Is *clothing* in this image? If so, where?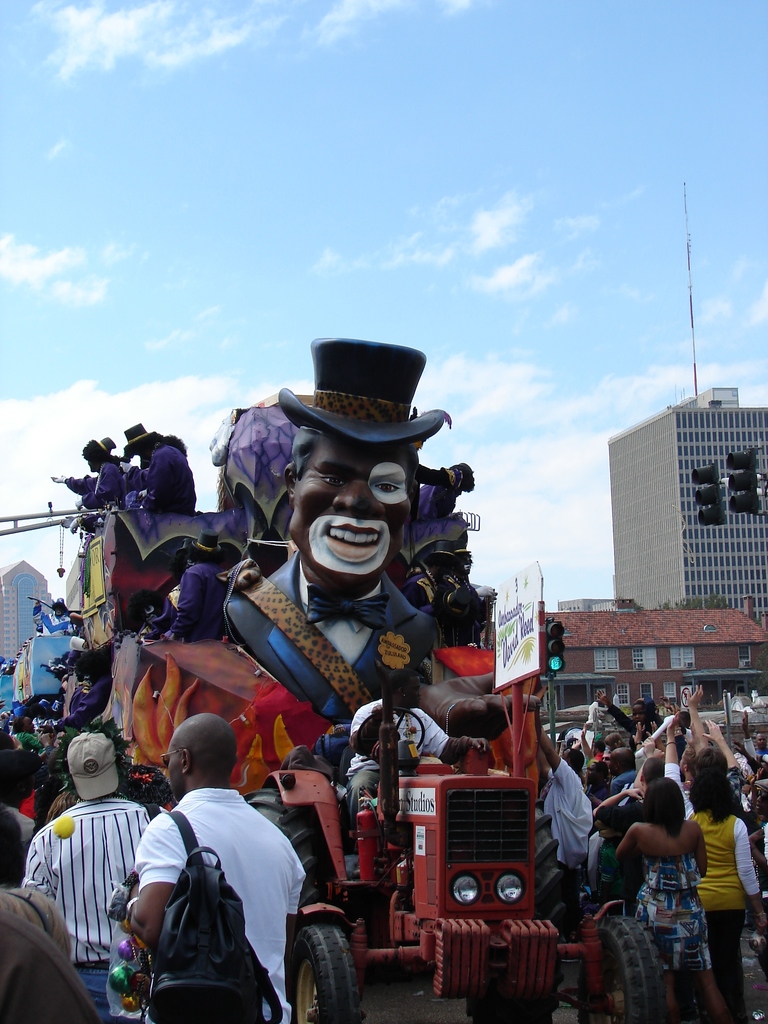
Yes, at box=[399, 566, 435, 607].
